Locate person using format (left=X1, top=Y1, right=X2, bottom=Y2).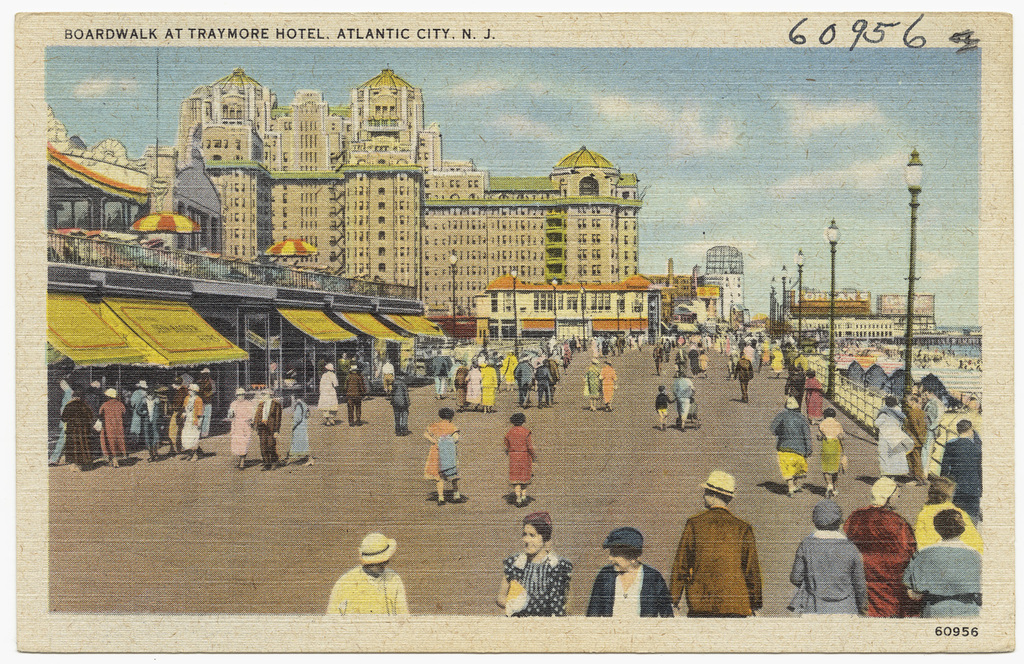
(left=504, top=412, right=542, bottom=504).
